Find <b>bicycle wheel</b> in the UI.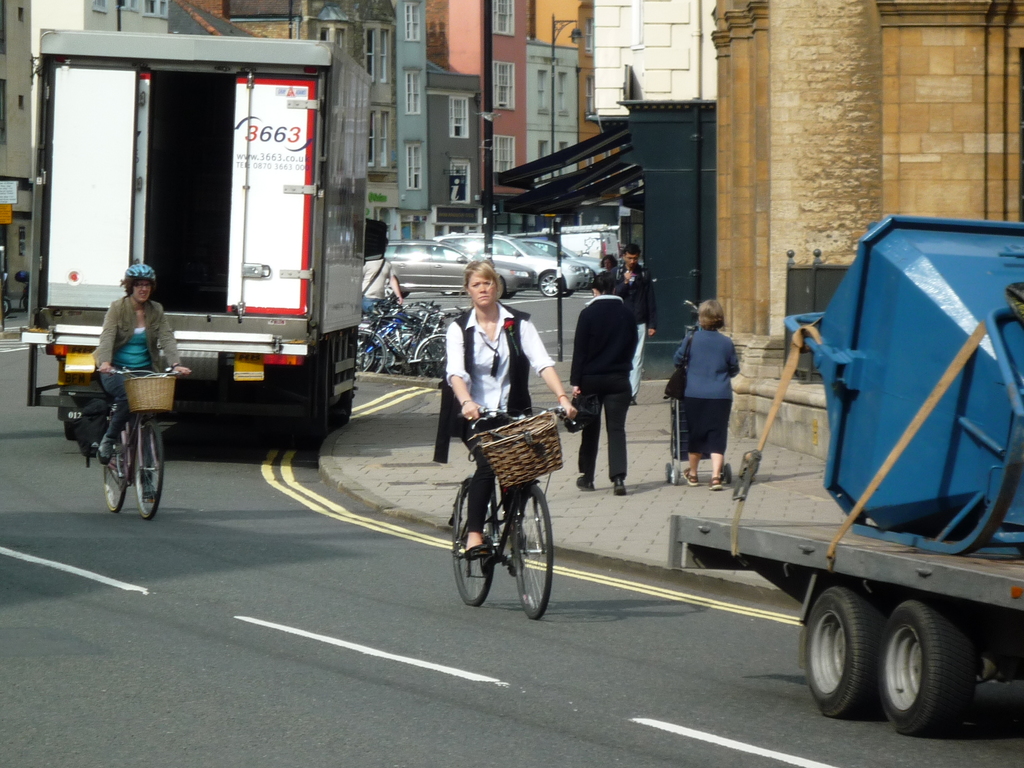
UI element at <bbox>134, 424, 174, 523</bbox>.
